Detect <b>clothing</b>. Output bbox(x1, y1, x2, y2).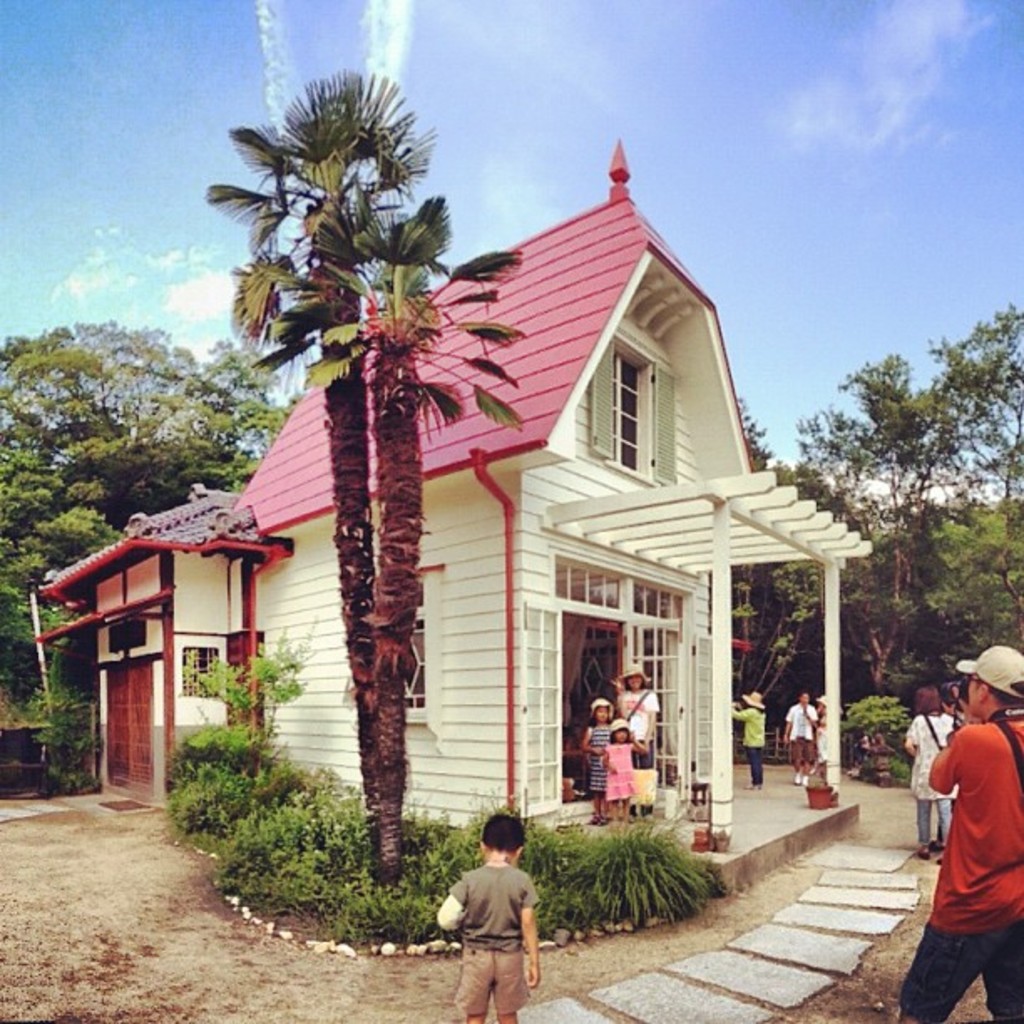
bbox(815, 711, 827, 771).
